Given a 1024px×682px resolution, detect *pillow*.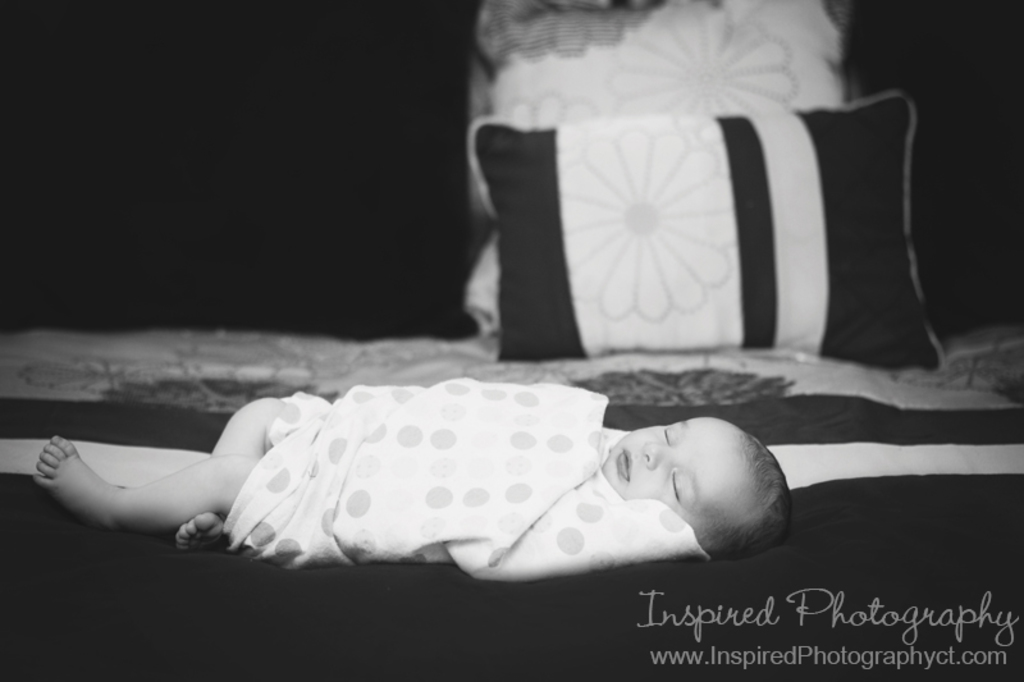
locate(471, 92, 942, 360).
